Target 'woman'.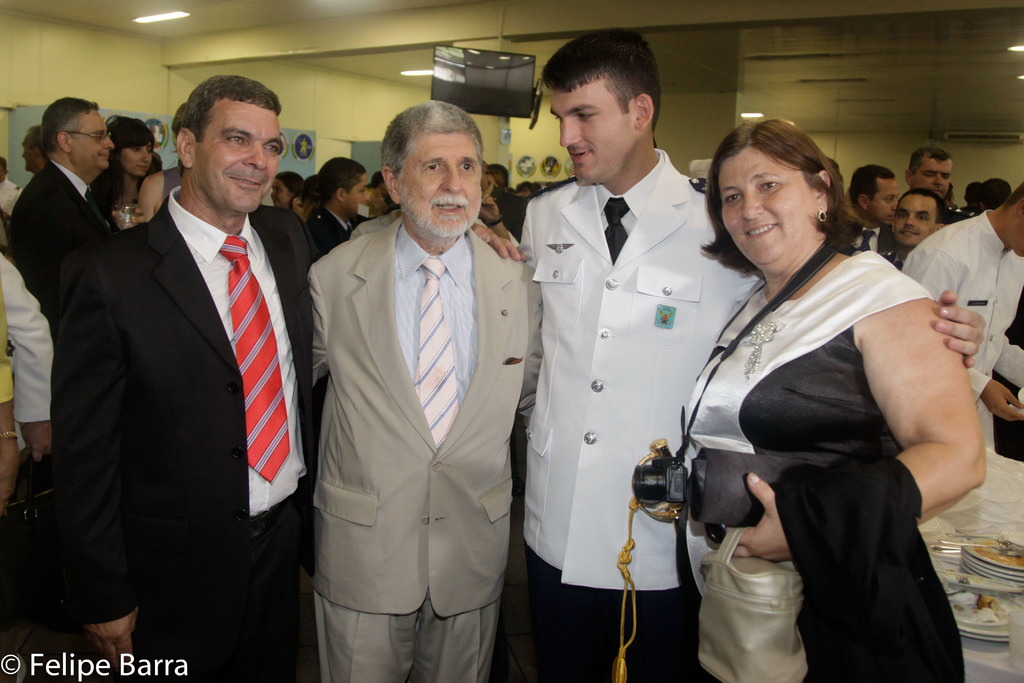
Target region: pyautogui.locateOnScreen(676, 113, 963, 682).
